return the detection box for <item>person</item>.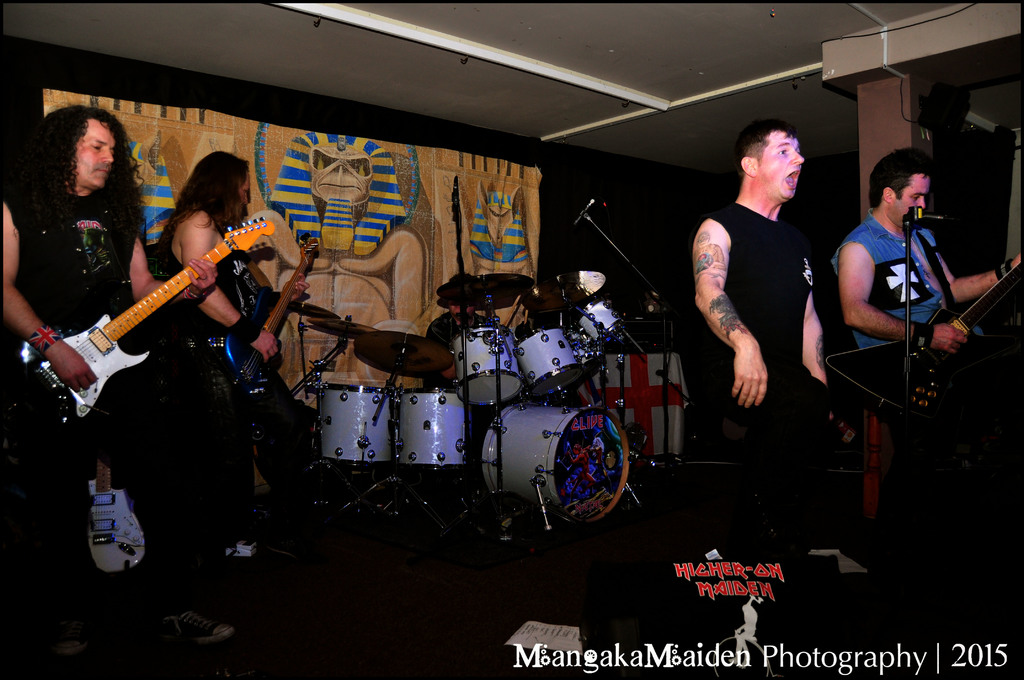
{"x1": 140, "y1": 145, "x2": 320, "y2": 413}.
